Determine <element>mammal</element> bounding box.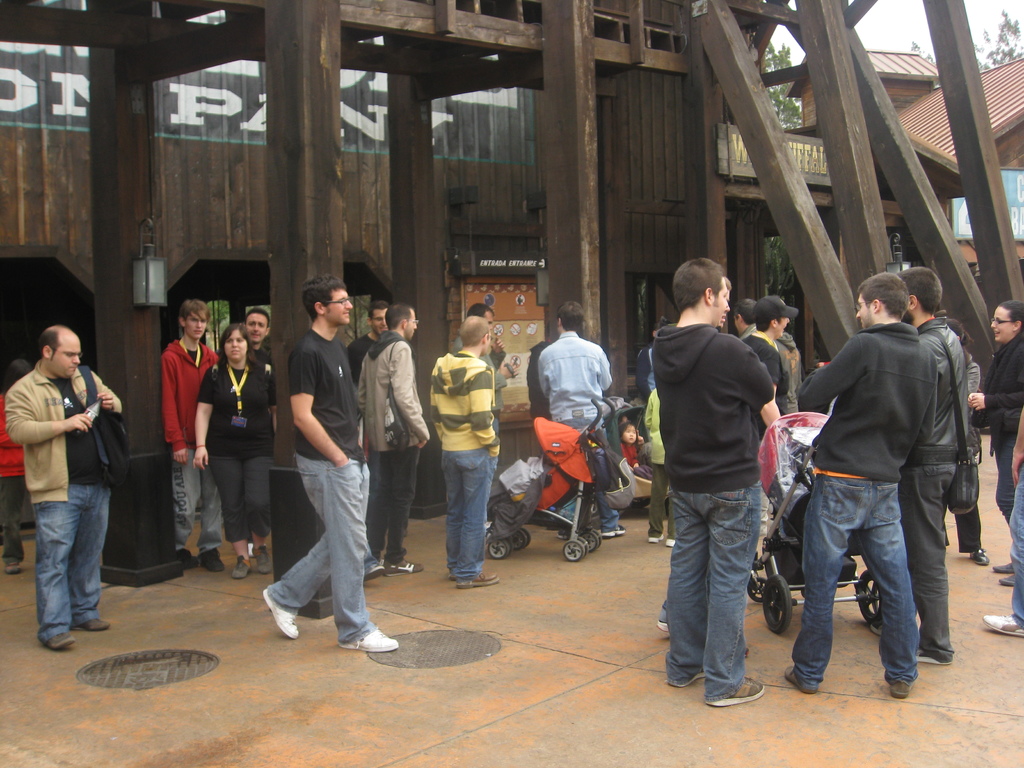
Determined: left=531, top=339, right=553, bottom=426.
